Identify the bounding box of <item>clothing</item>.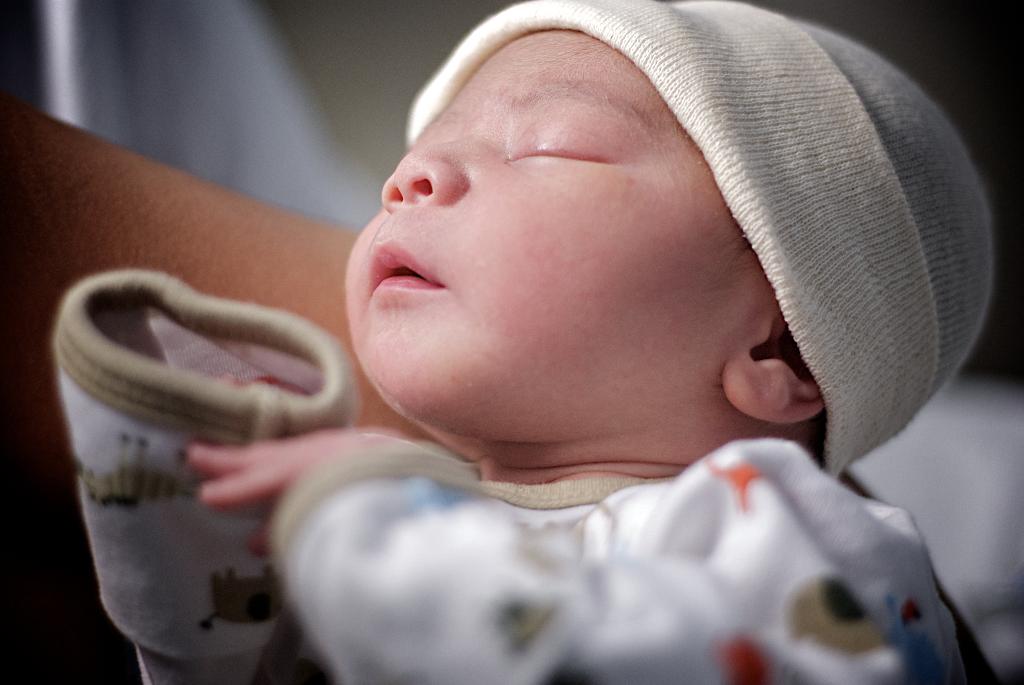
44/272/1012/684.
